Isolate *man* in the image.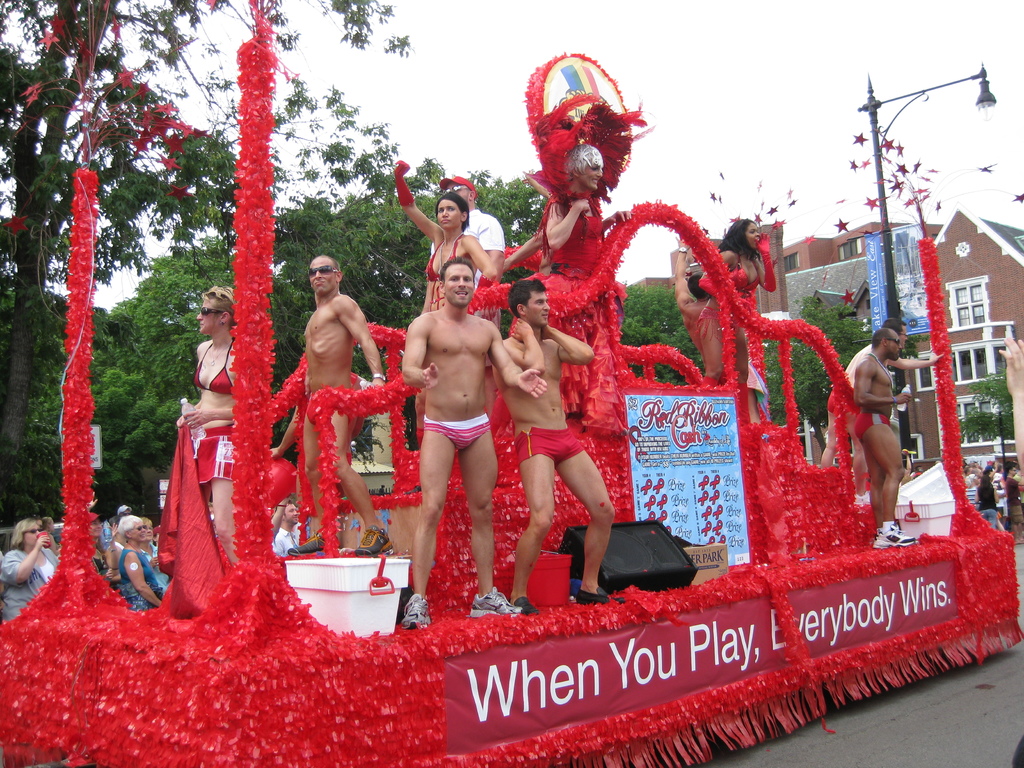
Isolated region: <box>390,252,557,631</box>.
